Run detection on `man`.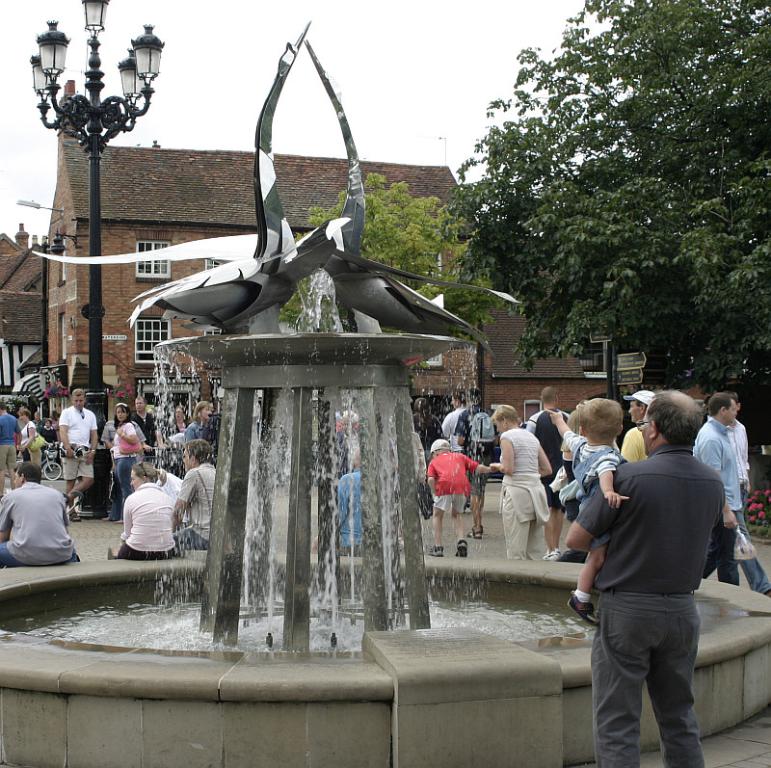
Result: {"x1": 171, "y1": 439, "x2": 217, "y2": 547}.
